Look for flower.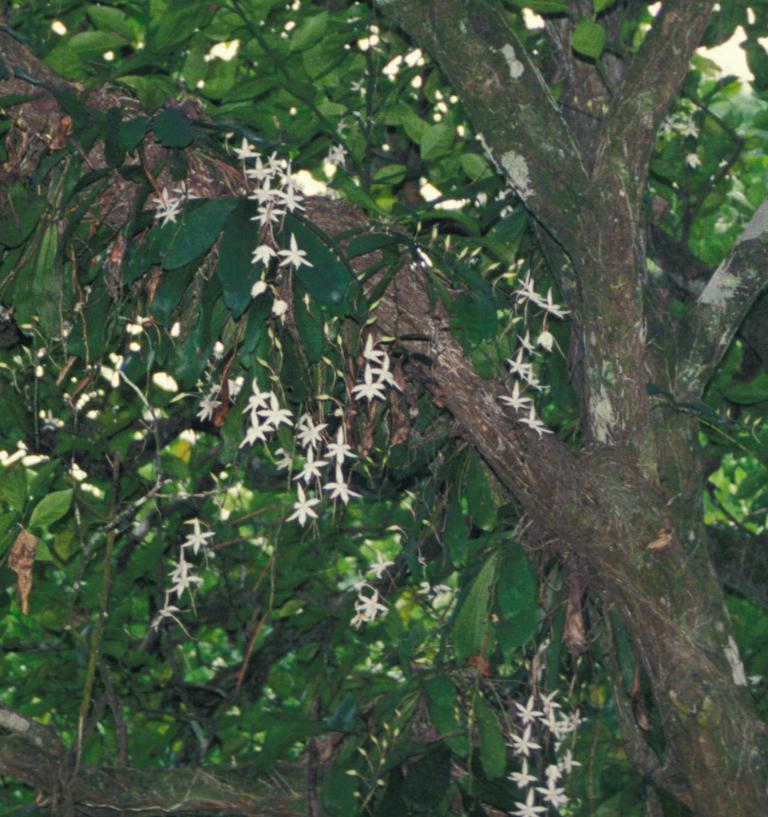
Found: 655:114:677:137.
